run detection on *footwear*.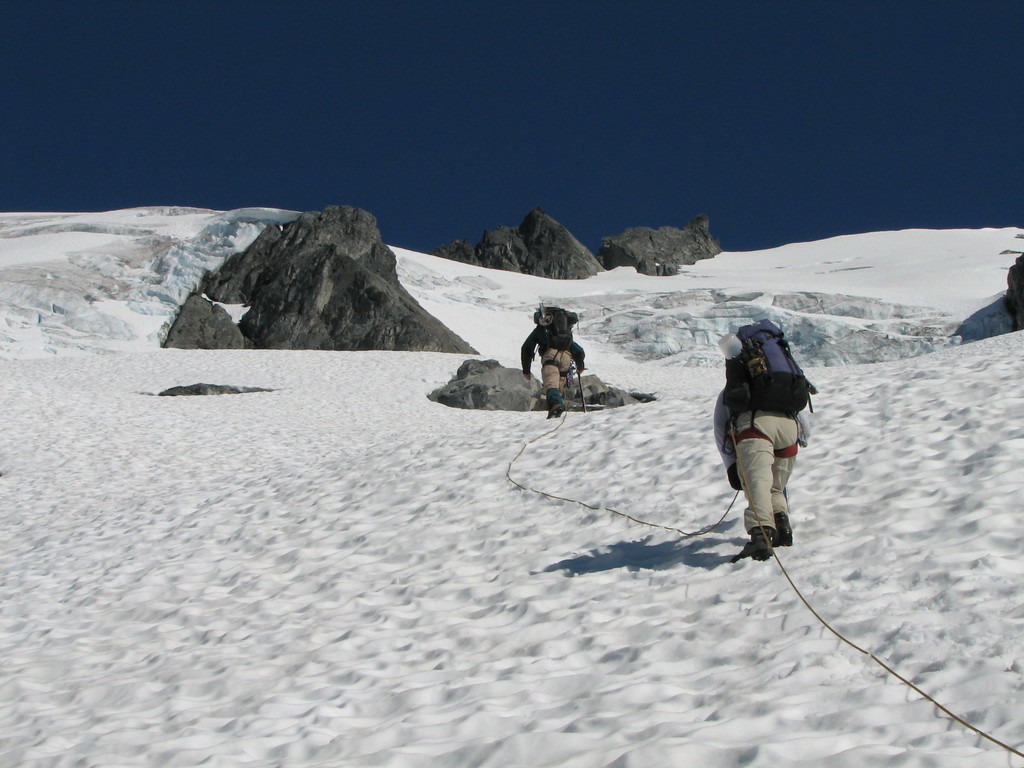
Result: bbox=[776, 518, 792, 547].
